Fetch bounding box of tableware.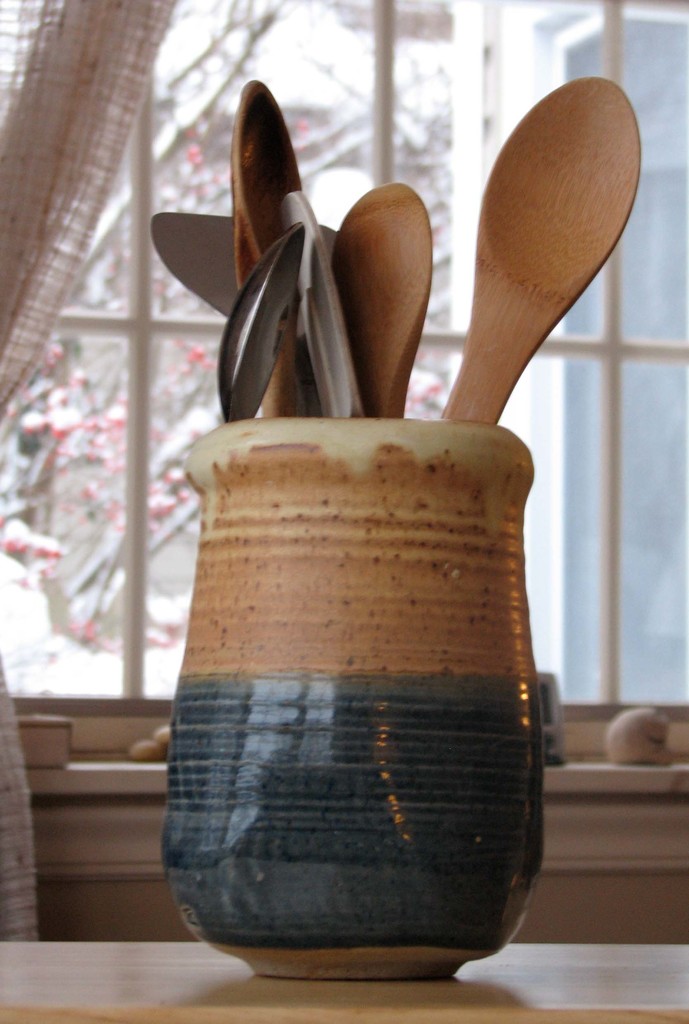
Bbox: [158, 70, 646, 983].
